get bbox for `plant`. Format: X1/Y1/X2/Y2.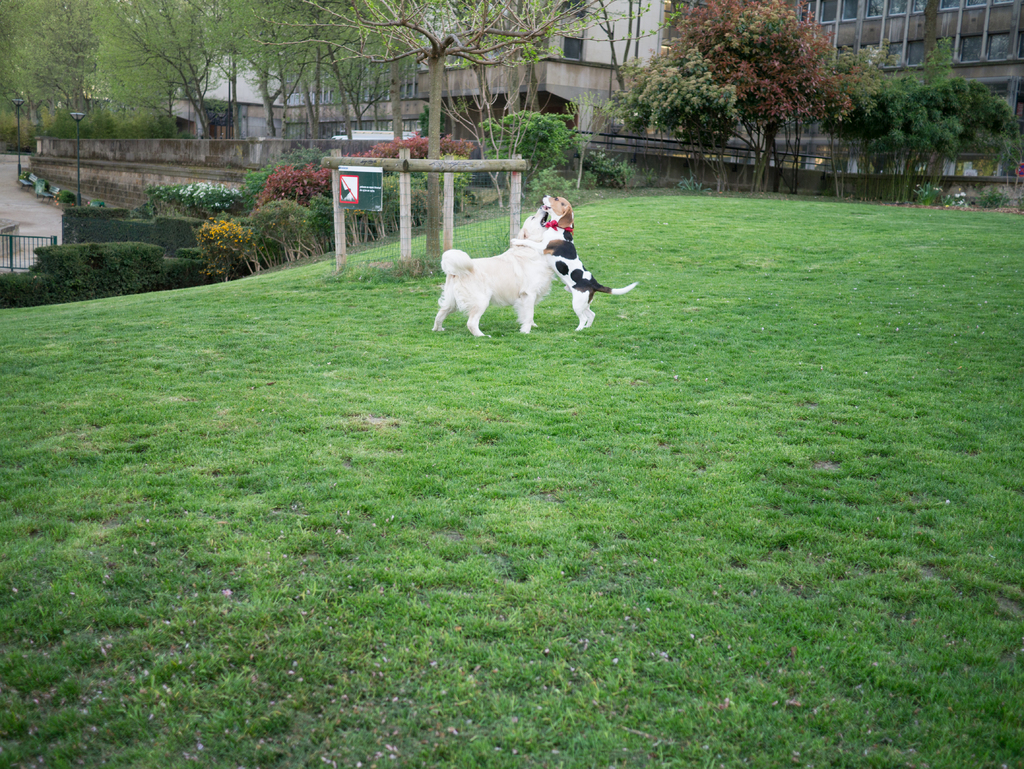
182/197/324/270.
